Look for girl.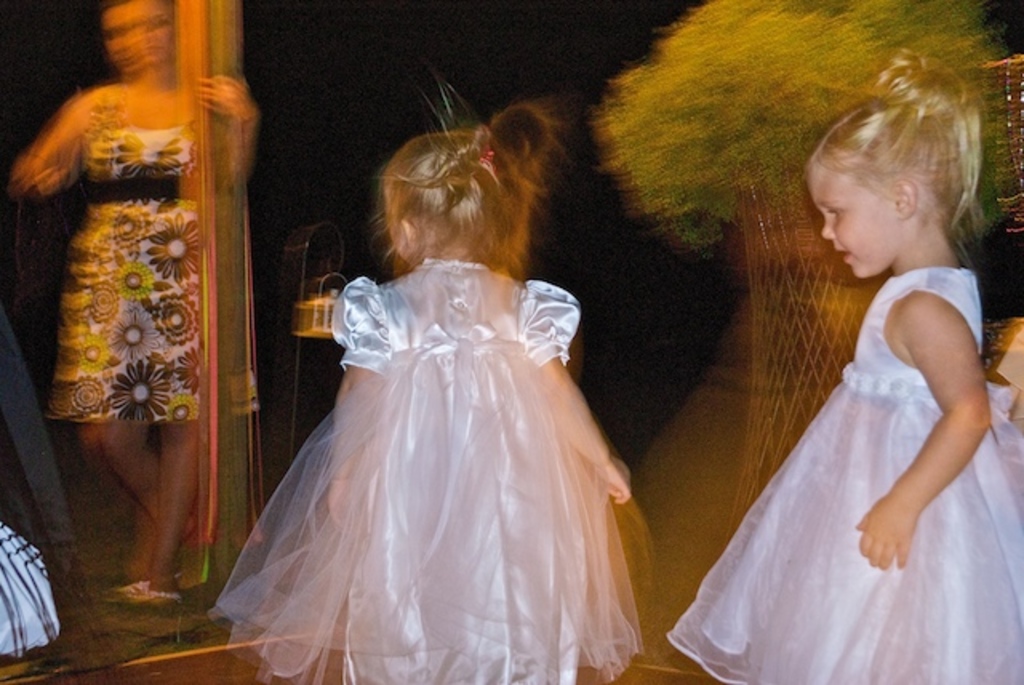
Found: crop(664, 51, 1022, 683).
